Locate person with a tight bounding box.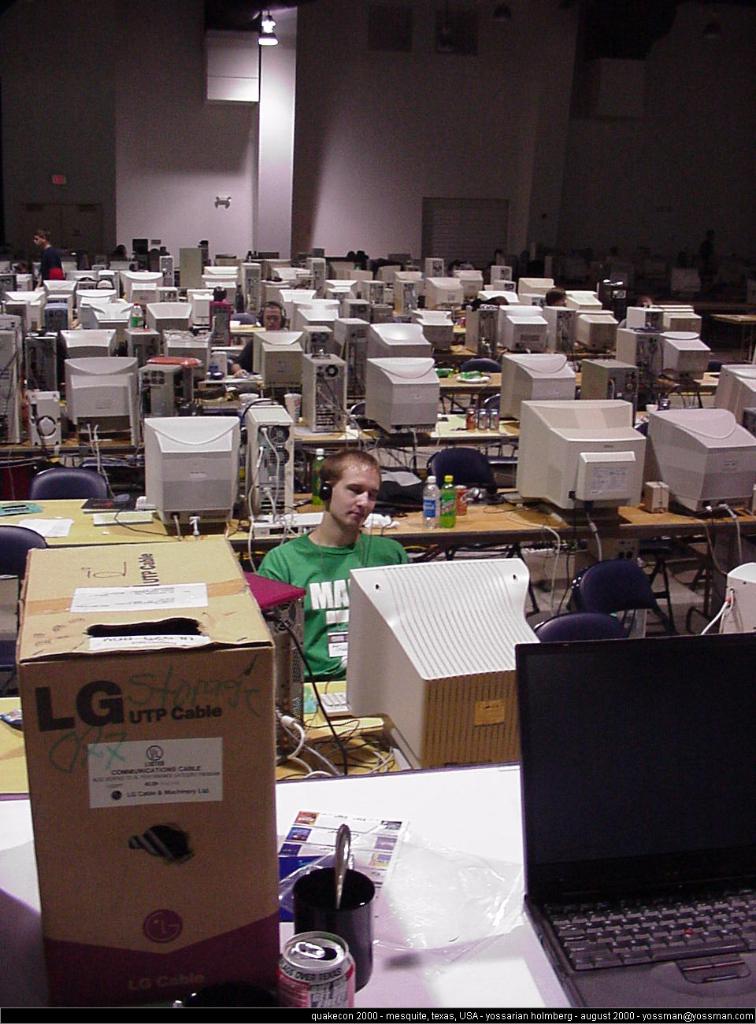
{"x1": 259, "y1": 440, "x2": 410, "y2": 679}.
